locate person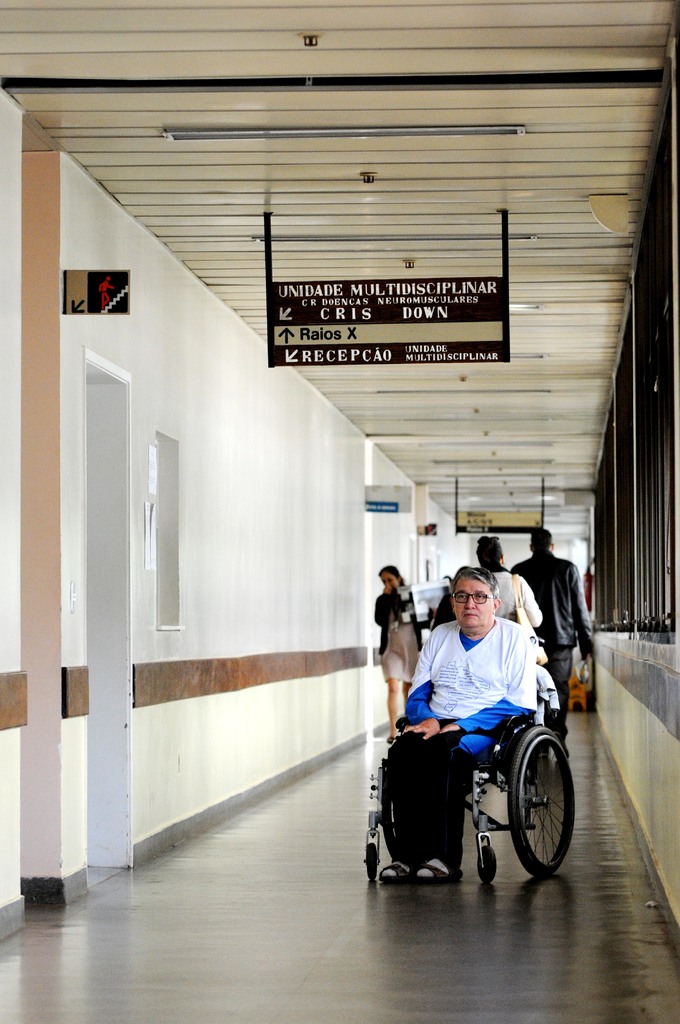
bbox=(375, 556, 434, 715)
